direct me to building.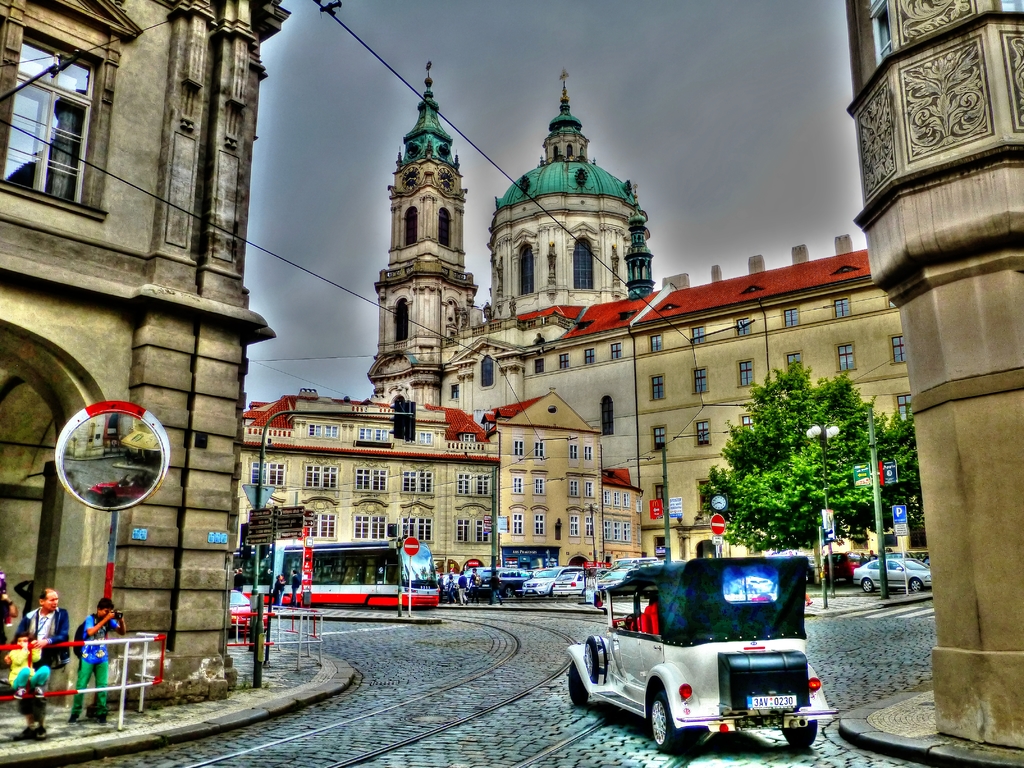
Direction: detection(370, 60, 660, 484).
